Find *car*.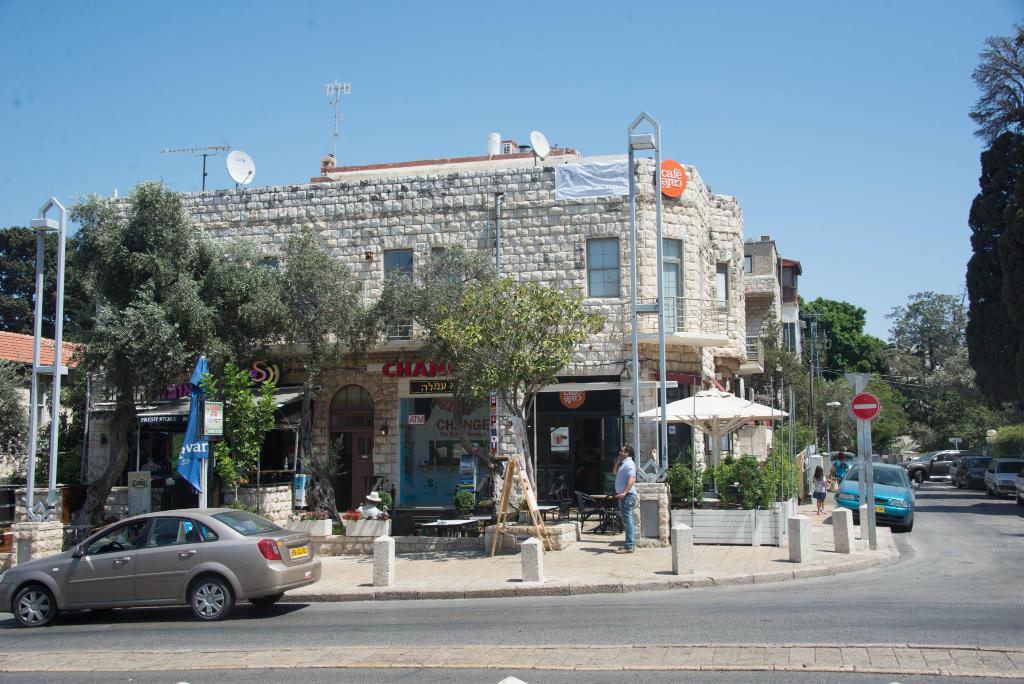
<bbox>3, 509, 305, 638</bbox>.
